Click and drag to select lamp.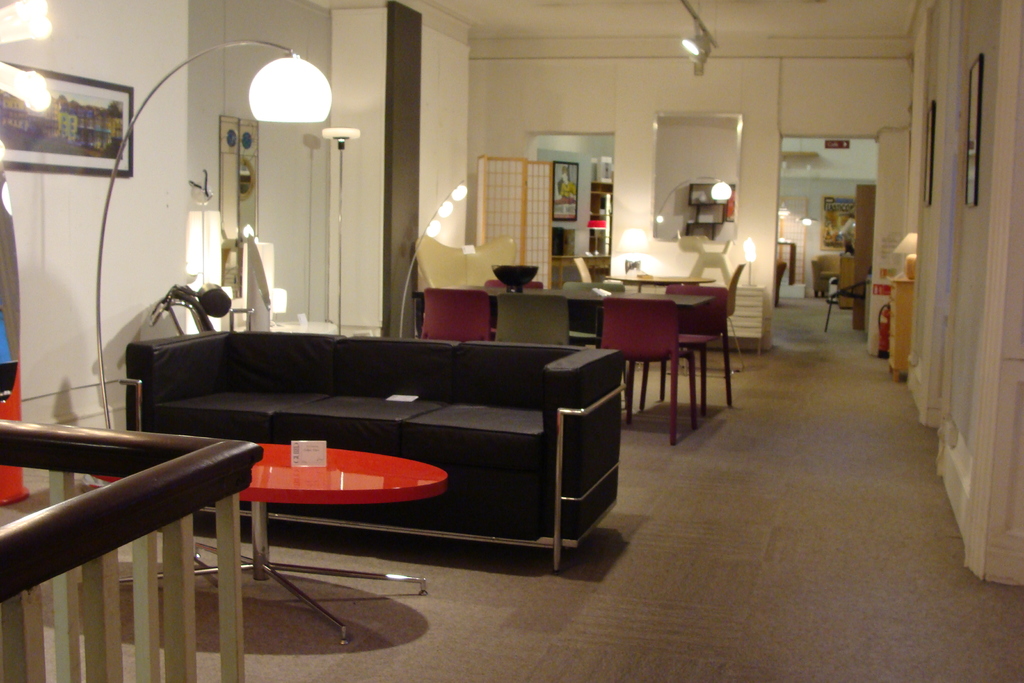
Selection: (x1=894, y1=232, x2=917, y2=279).
